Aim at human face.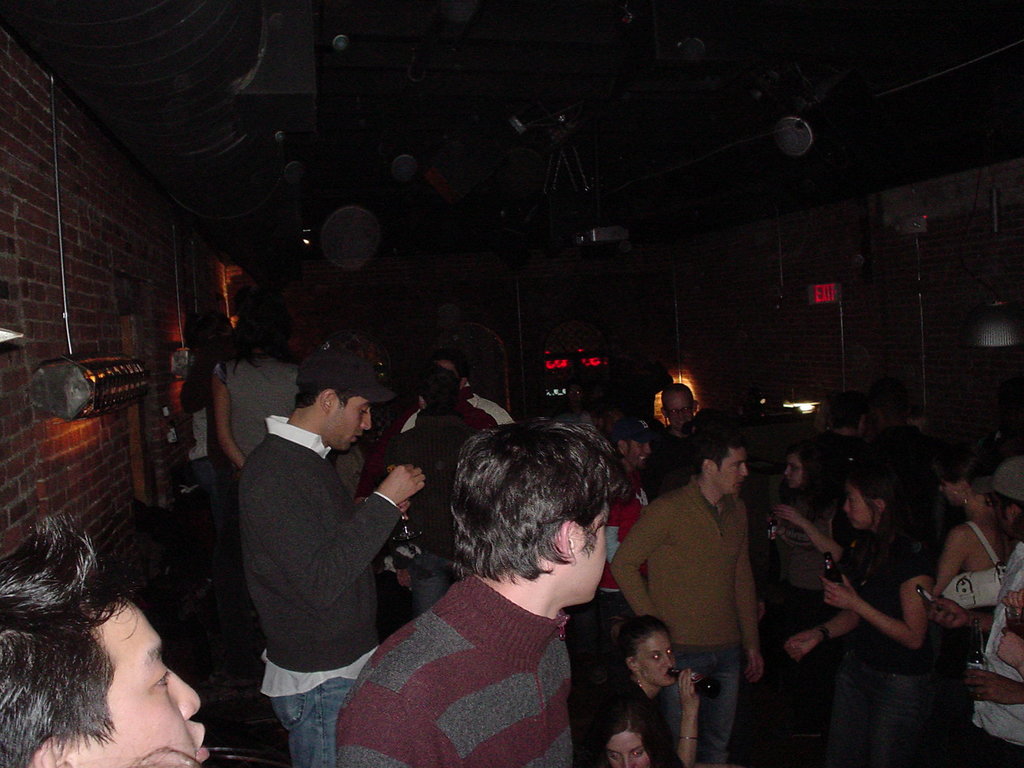
Aimed at BBox(784, 452, 801, 488).
